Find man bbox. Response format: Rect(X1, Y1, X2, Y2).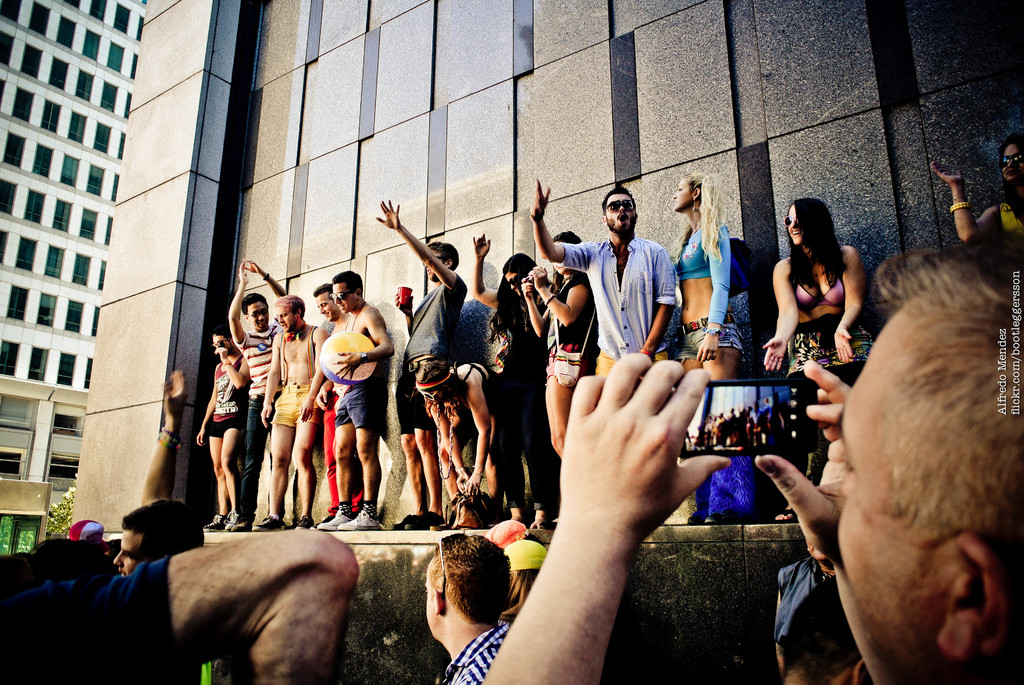
Rect(303, 279, 348, 526).
